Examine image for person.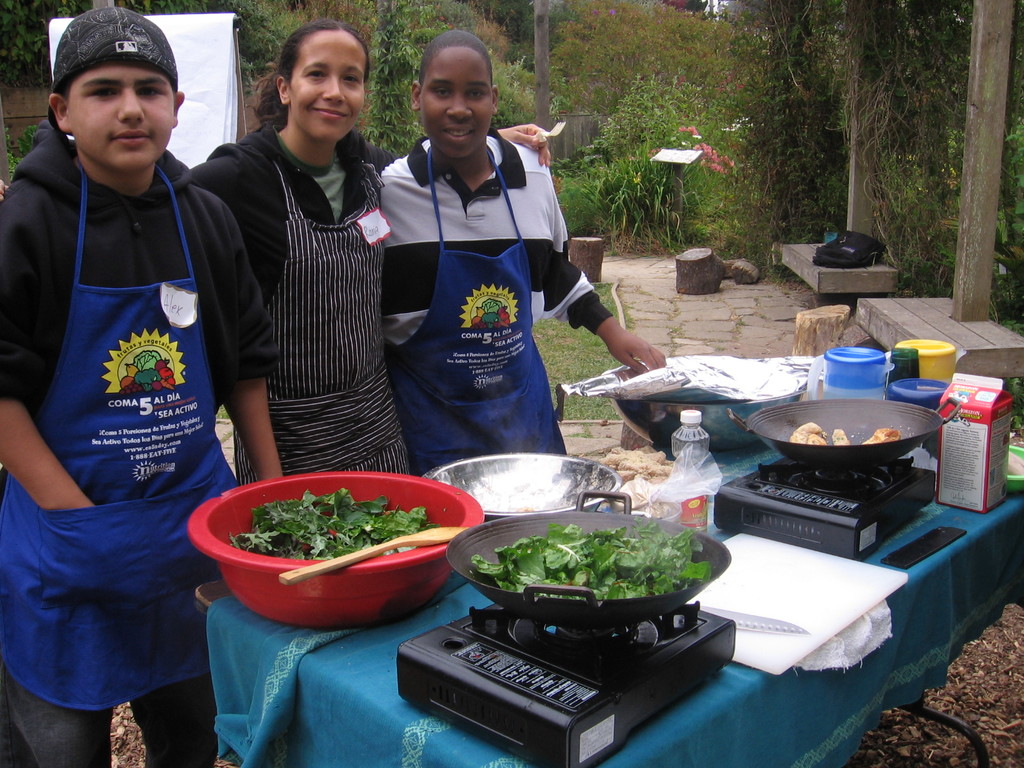
Examination result: rect(376, 26, 671, 476).
